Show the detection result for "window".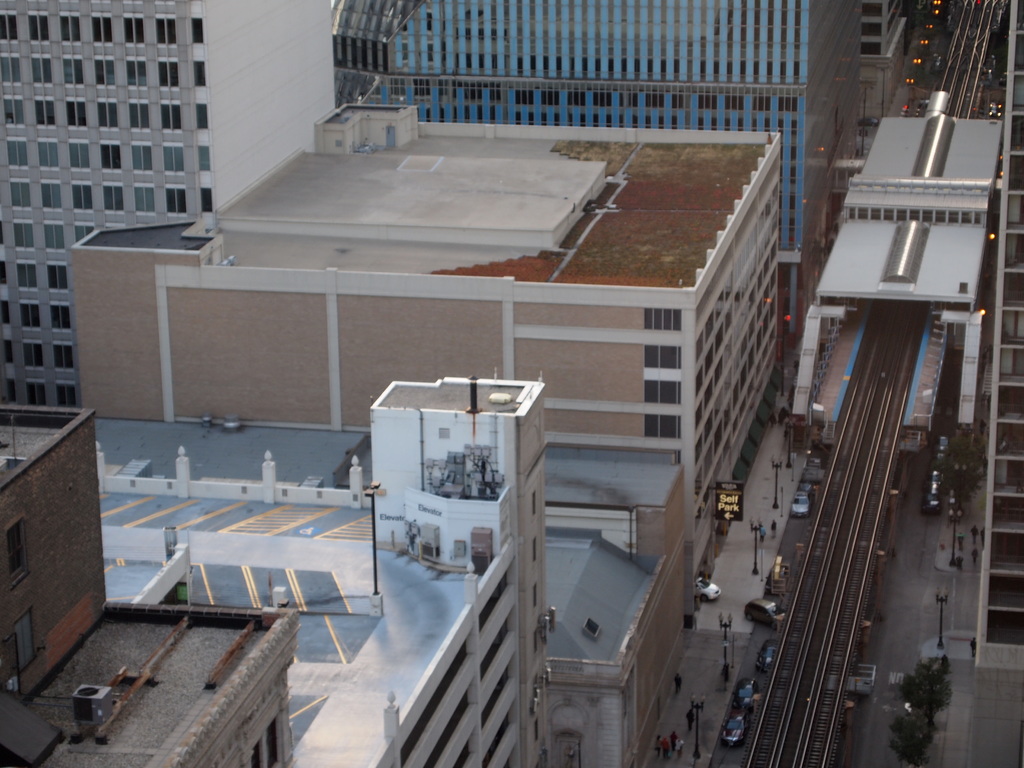
detection(106, 180, 125, 211).
